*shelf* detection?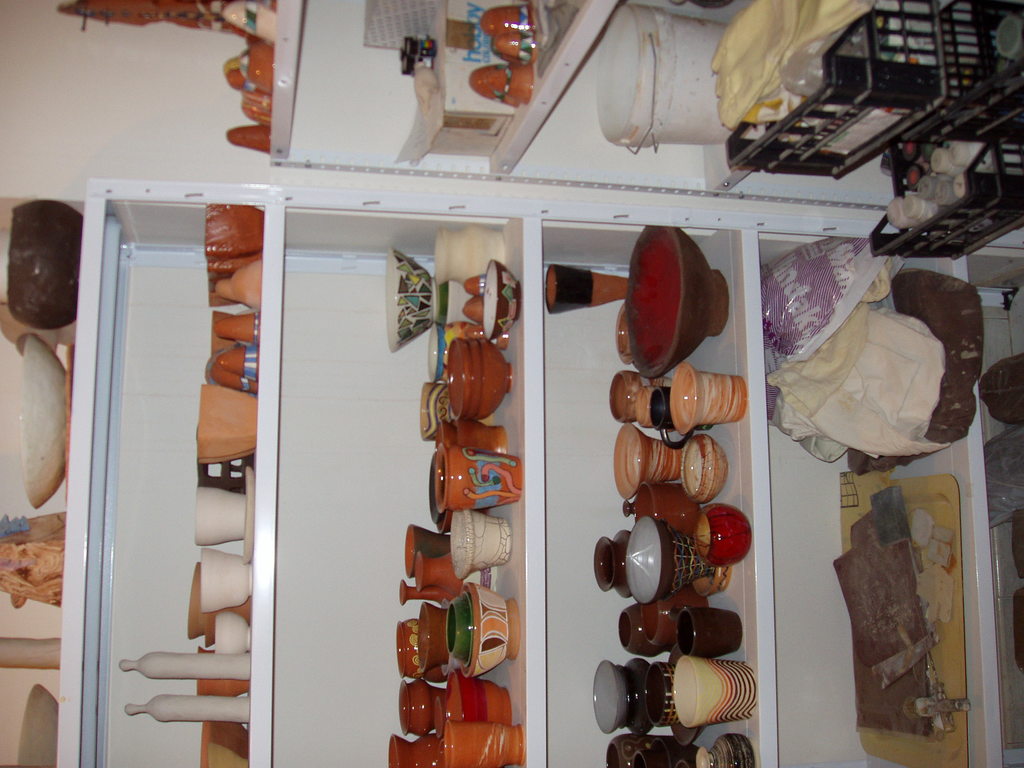
56, 177, 1023, 767
